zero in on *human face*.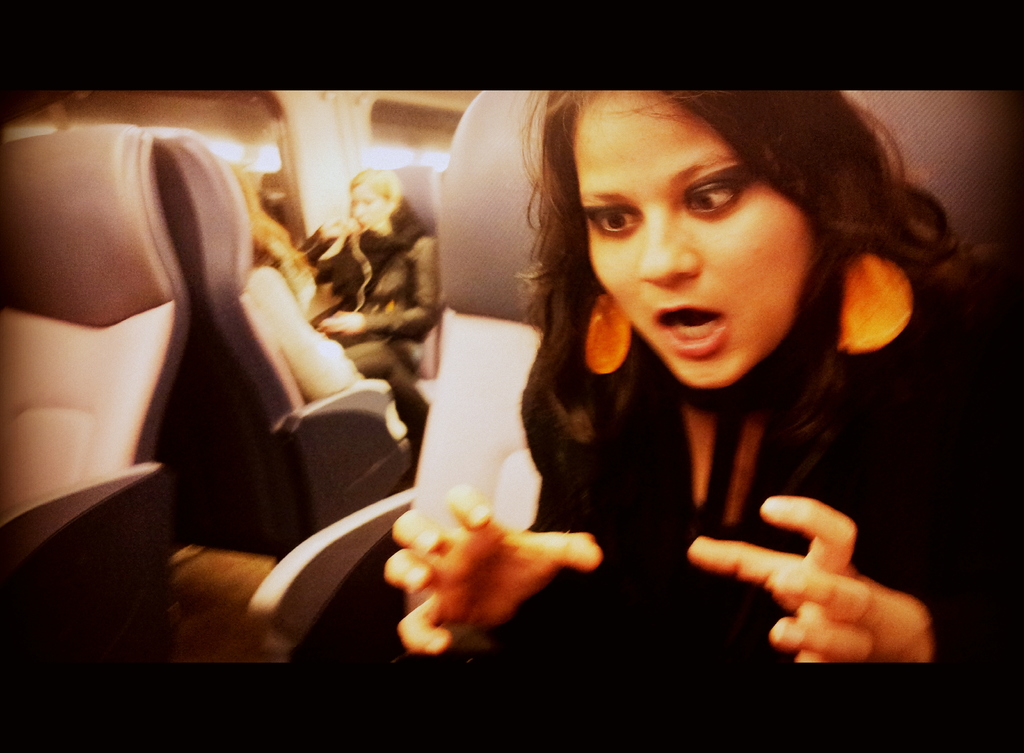
Zeroed in: (left=575, top=111, right=820, bottom=382).
